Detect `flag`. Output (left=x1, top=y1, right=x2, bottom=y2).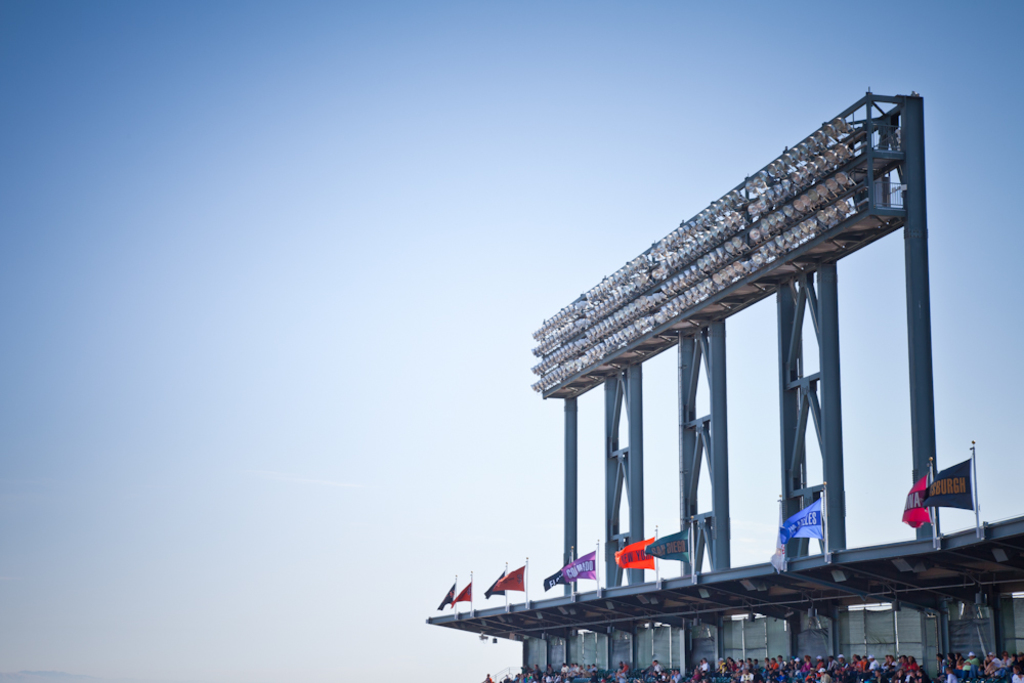
(left=451, top=578, right=477, bottom=610).
